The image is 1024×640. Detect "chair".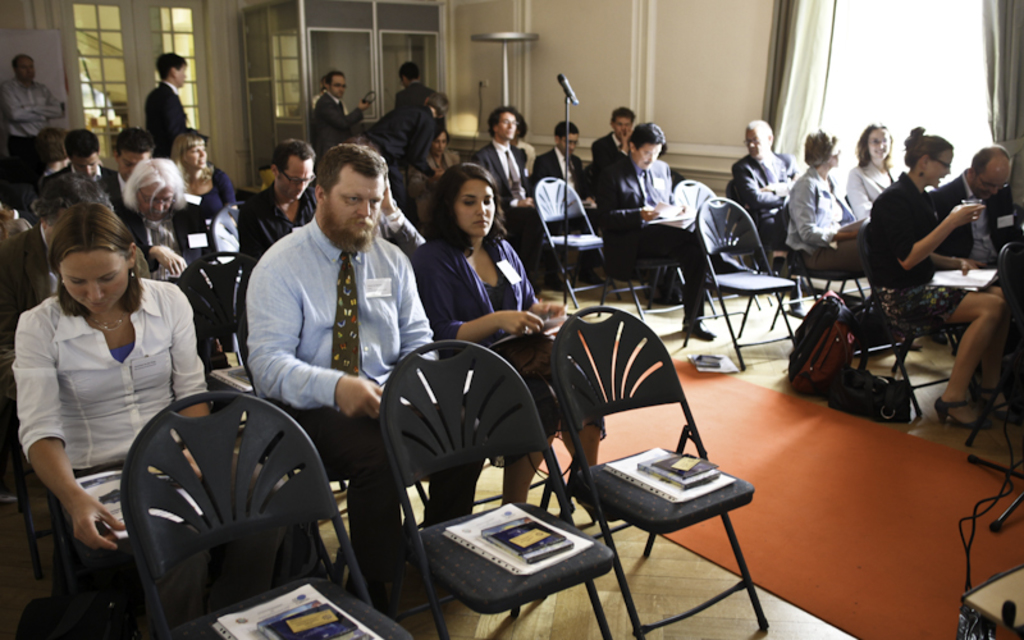
Detection: 379:340:623:639.
